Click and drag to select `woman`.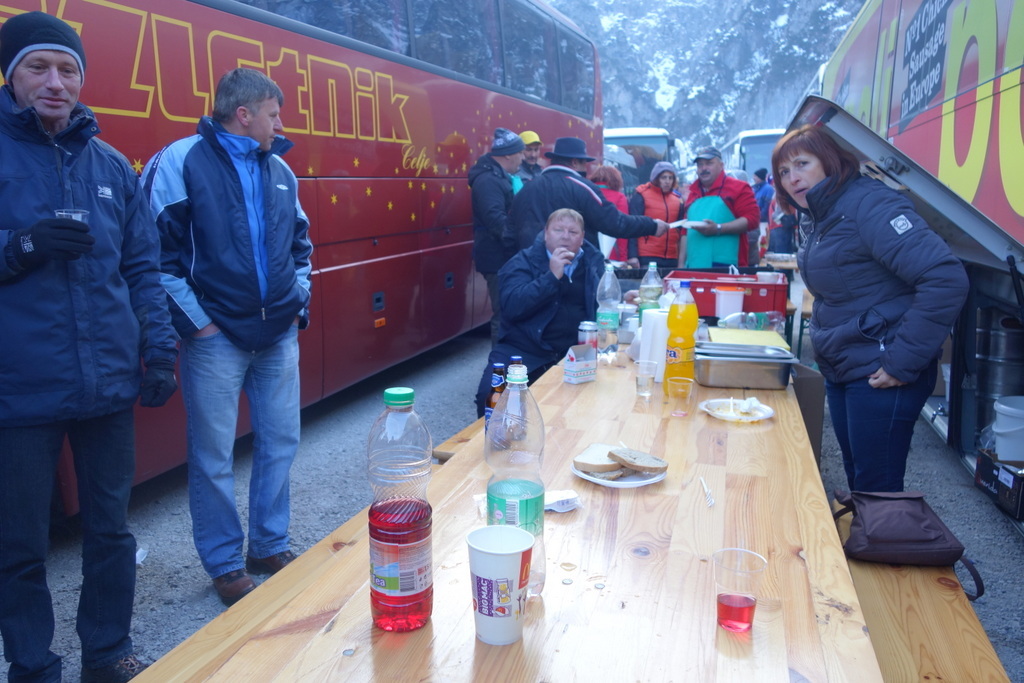
Selection: l=607, t=168, r=632, b=274.
